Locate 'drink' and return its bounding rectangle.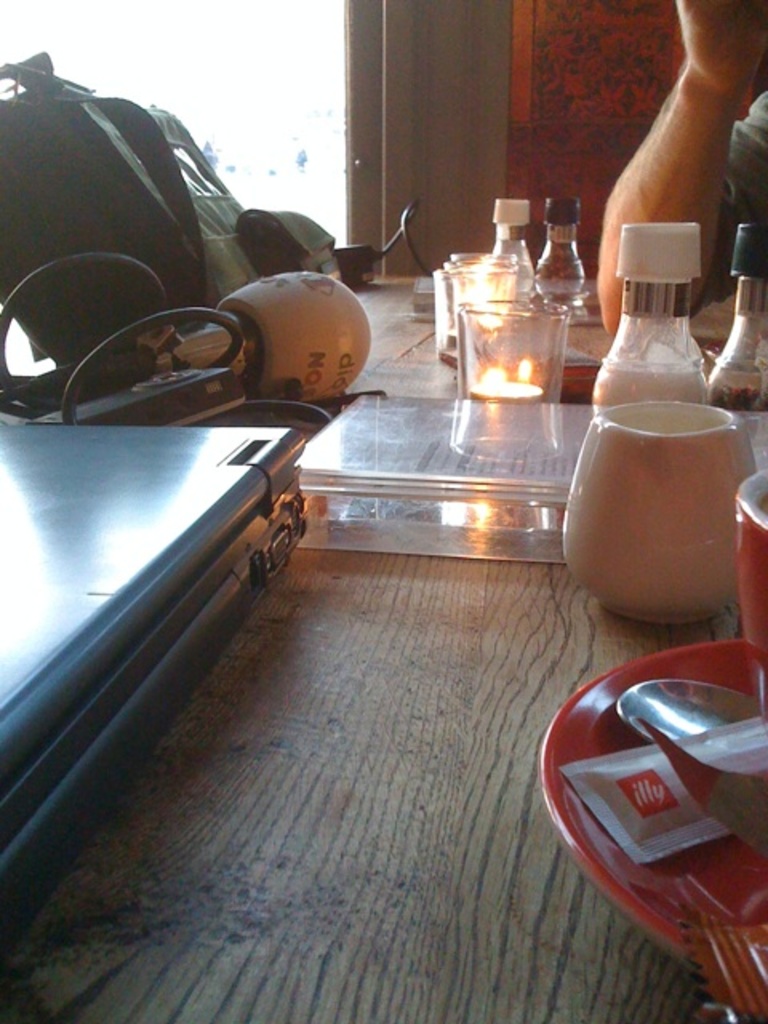
select_region(459, 234, 595, 416).
